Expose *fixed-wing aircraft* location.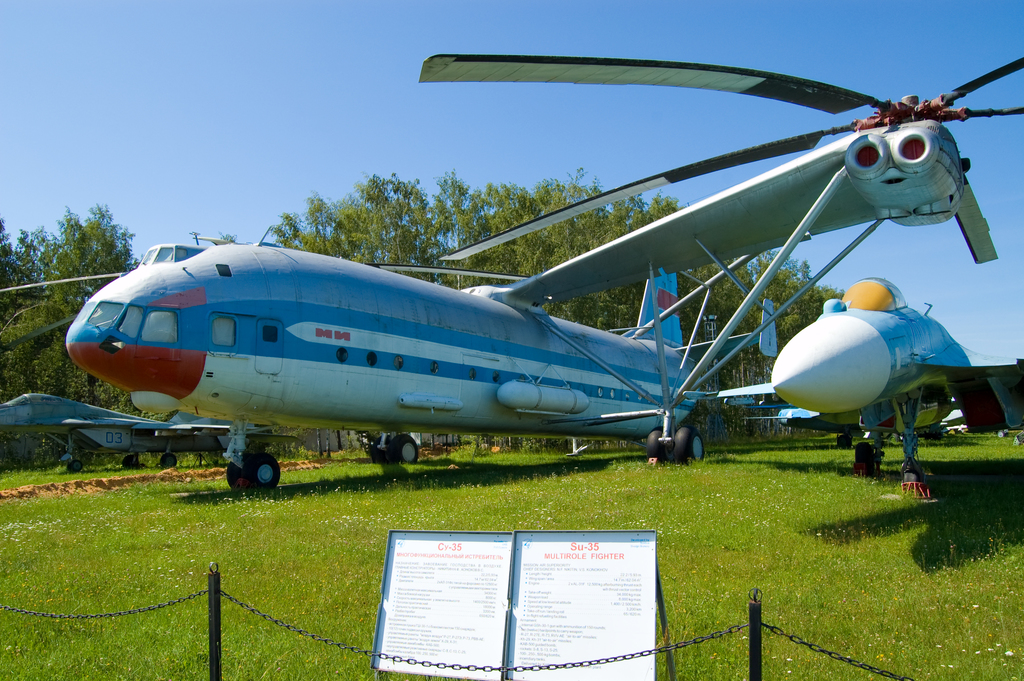
Exposed at bbox=(707, 274, 1022, 486).
